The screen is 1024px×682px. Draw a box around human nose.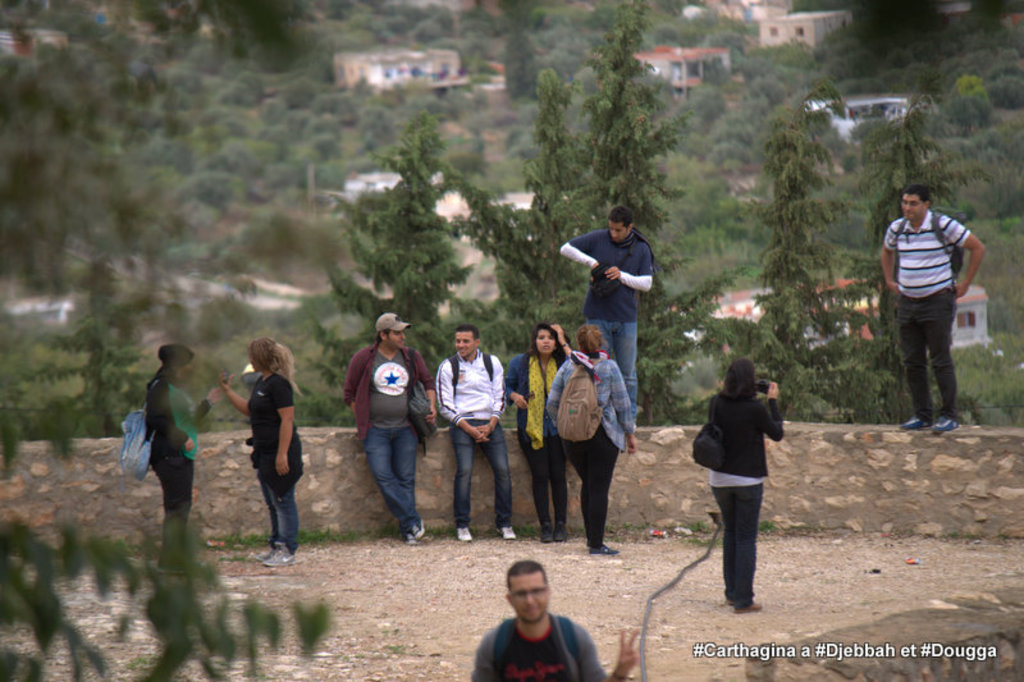
<box>541,335,552,345</box>.
